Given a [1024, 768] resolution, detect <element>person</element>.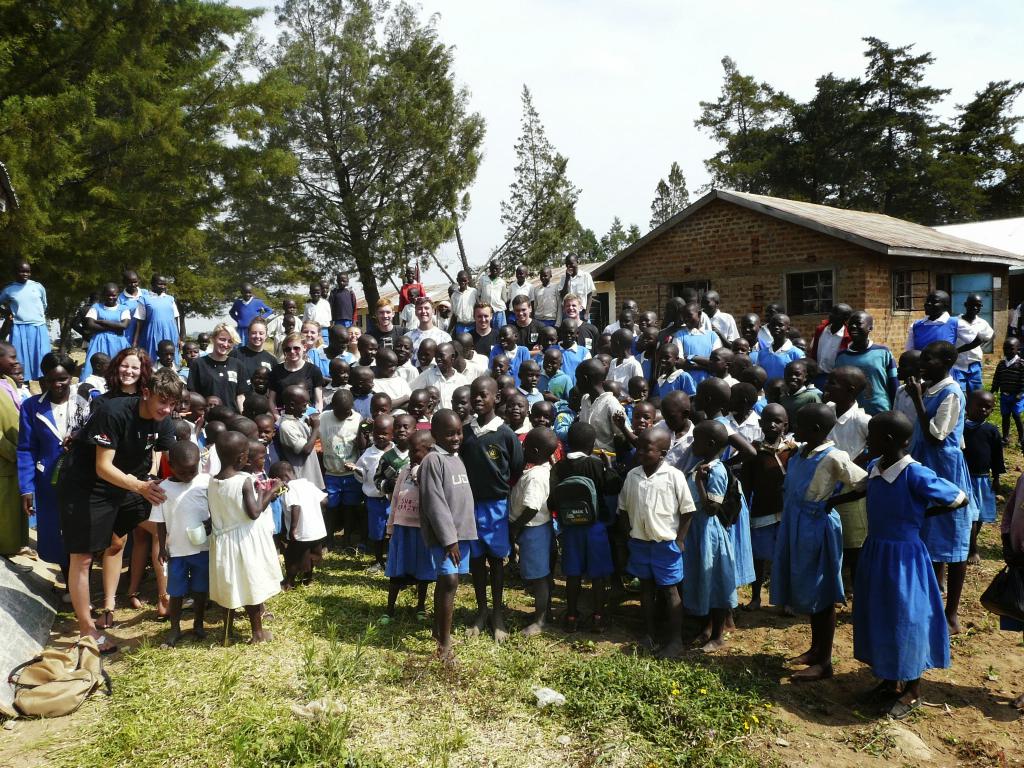
select_region(707, 345, 748, 387).
